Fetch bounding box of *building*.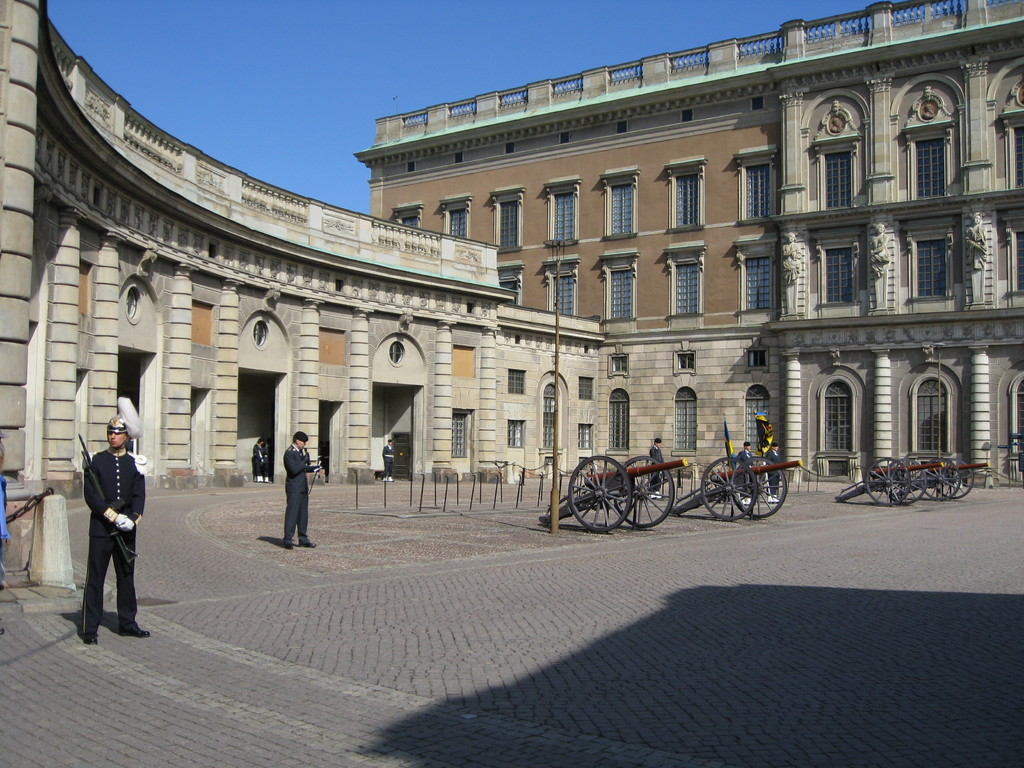
Bbox: 760 0 1023 488.
